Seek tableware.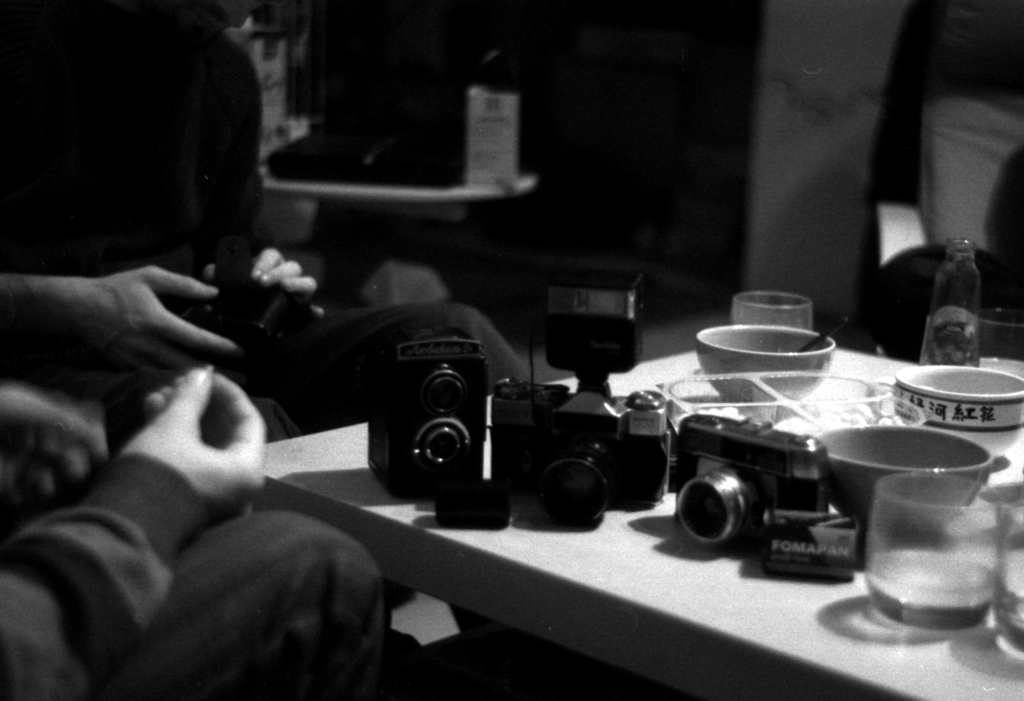
<box>897,360,1023,454</box>.
